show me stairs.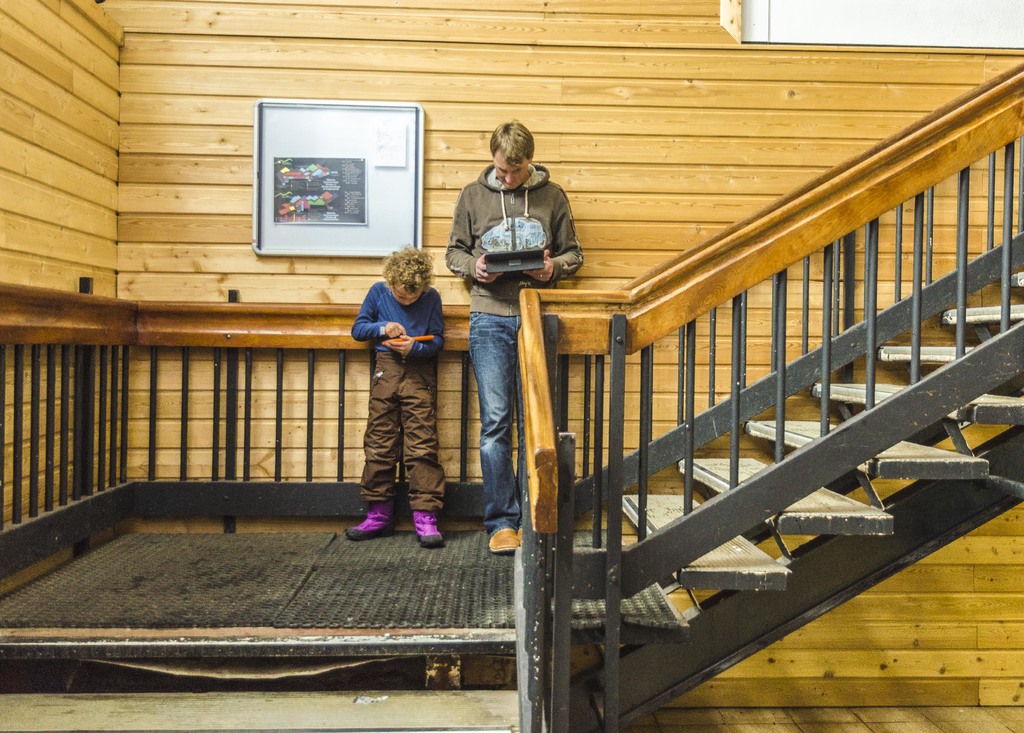
stairs is here: 541:254:1023:732.
